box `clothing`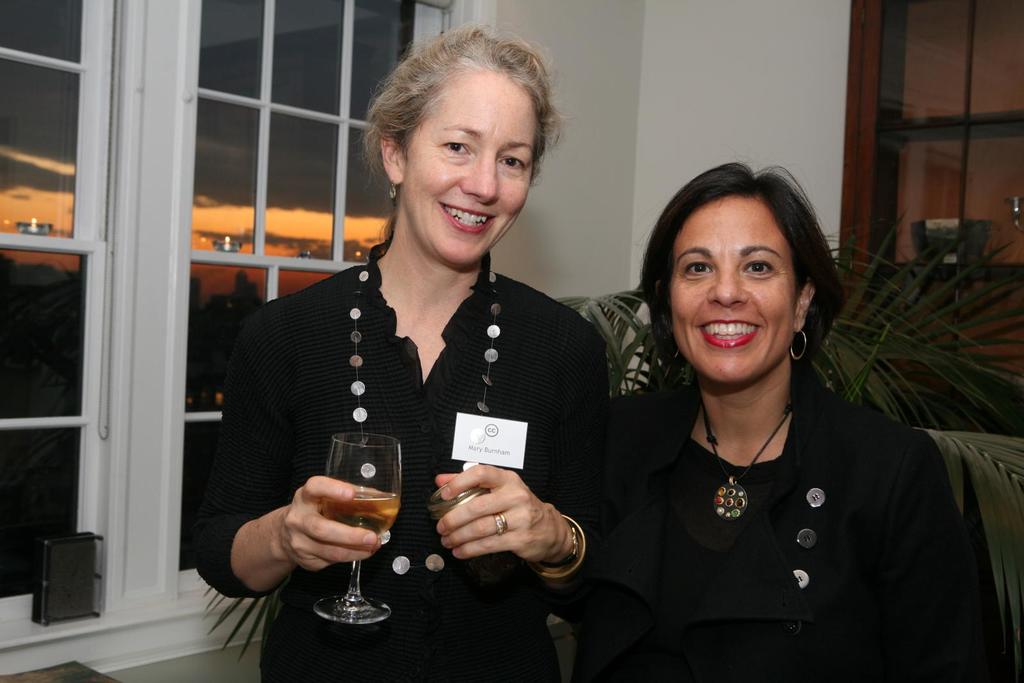
{"left": 227, "top": 238, "right": 603, "bottom": 682}
